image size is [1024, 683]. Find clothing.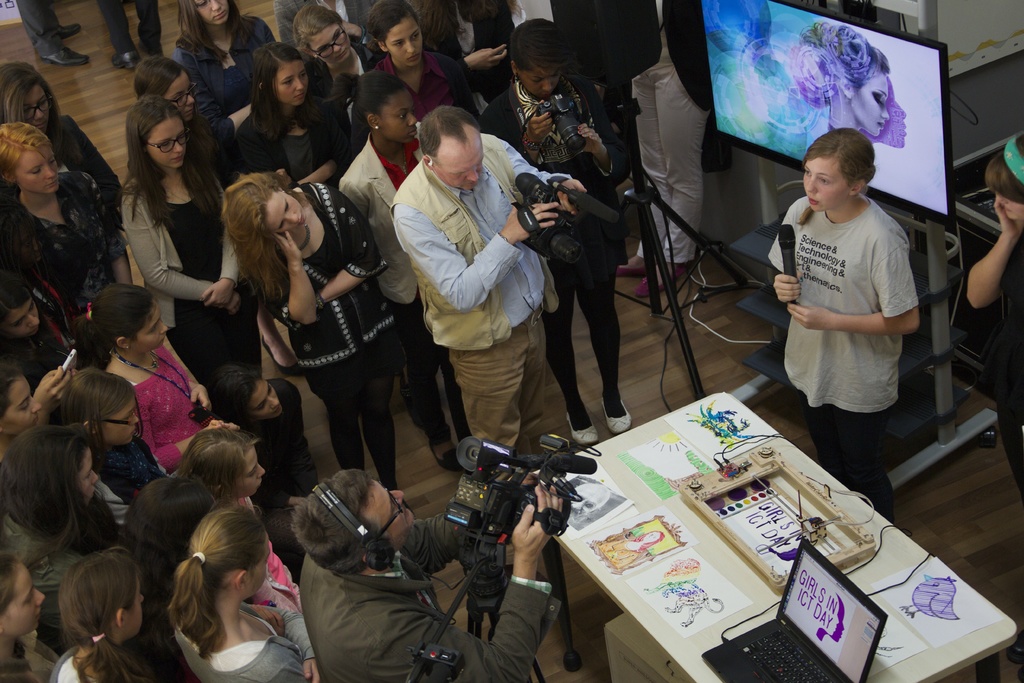
{"x1": 0, "y1": 418, "x2": 143, "y2": 562}.
